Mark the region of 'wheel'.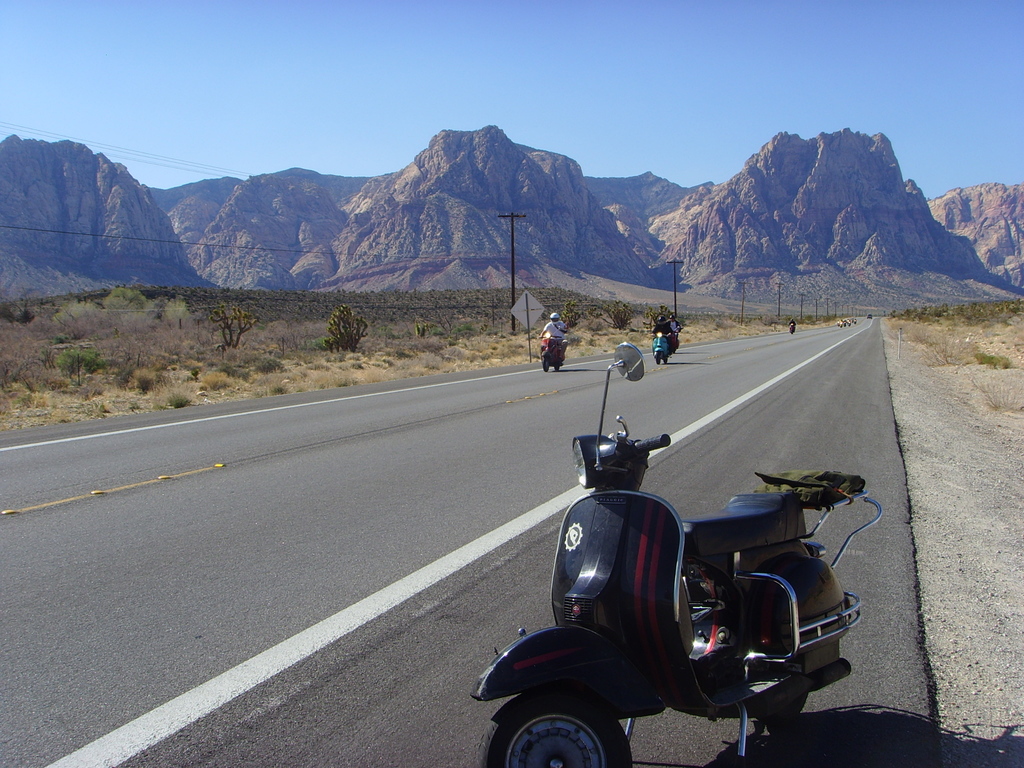
Region: rect(477, 685, 633, 767).
